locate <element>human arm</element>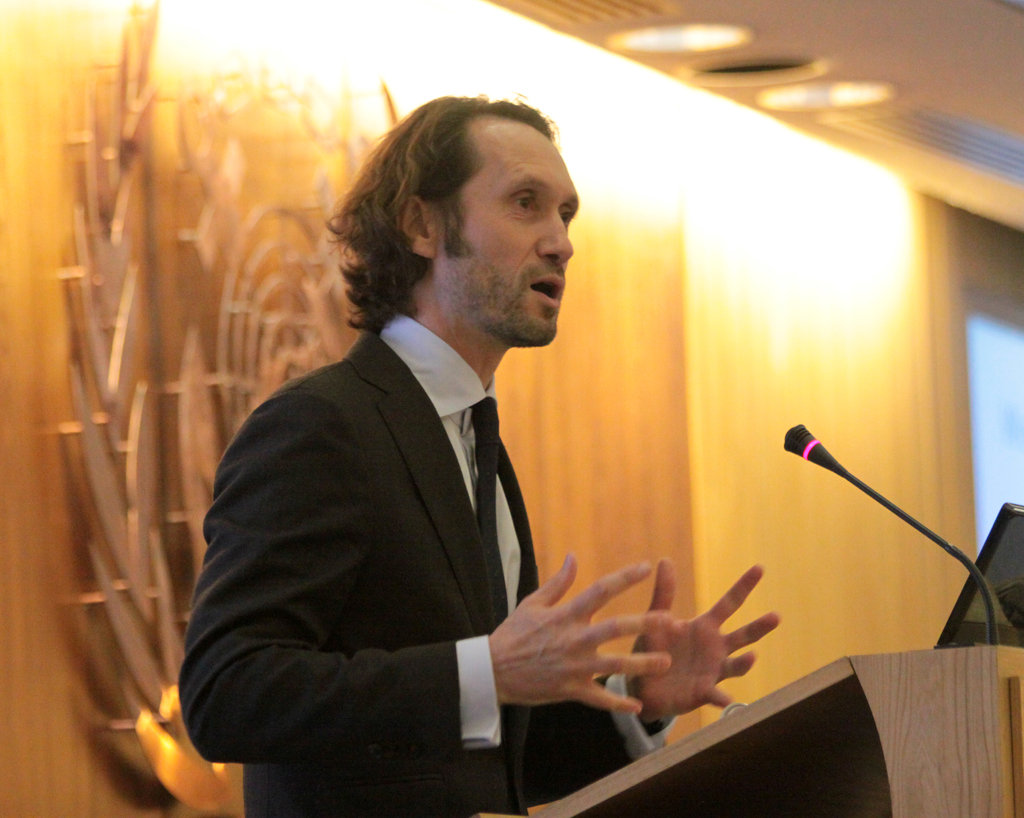
[186,392,676,714]
